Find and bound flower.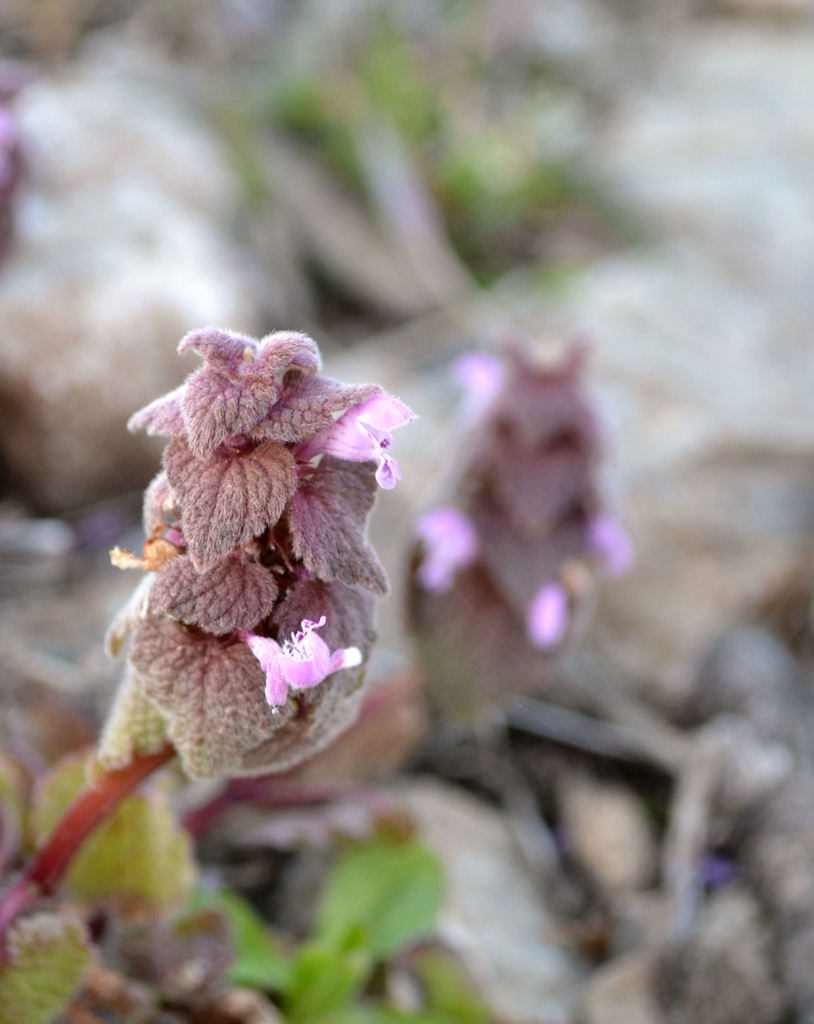
Bound: (289, 394, 421, 489).
